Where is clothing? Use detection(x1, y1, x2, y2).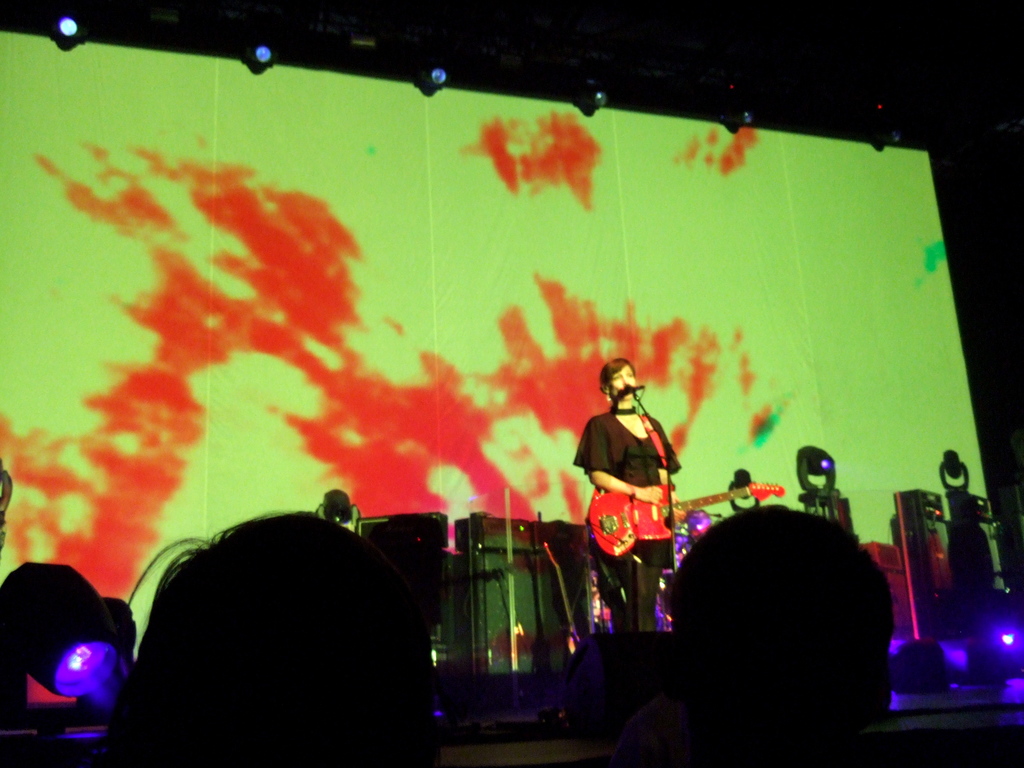
detection(580, 367, 676, 593).
